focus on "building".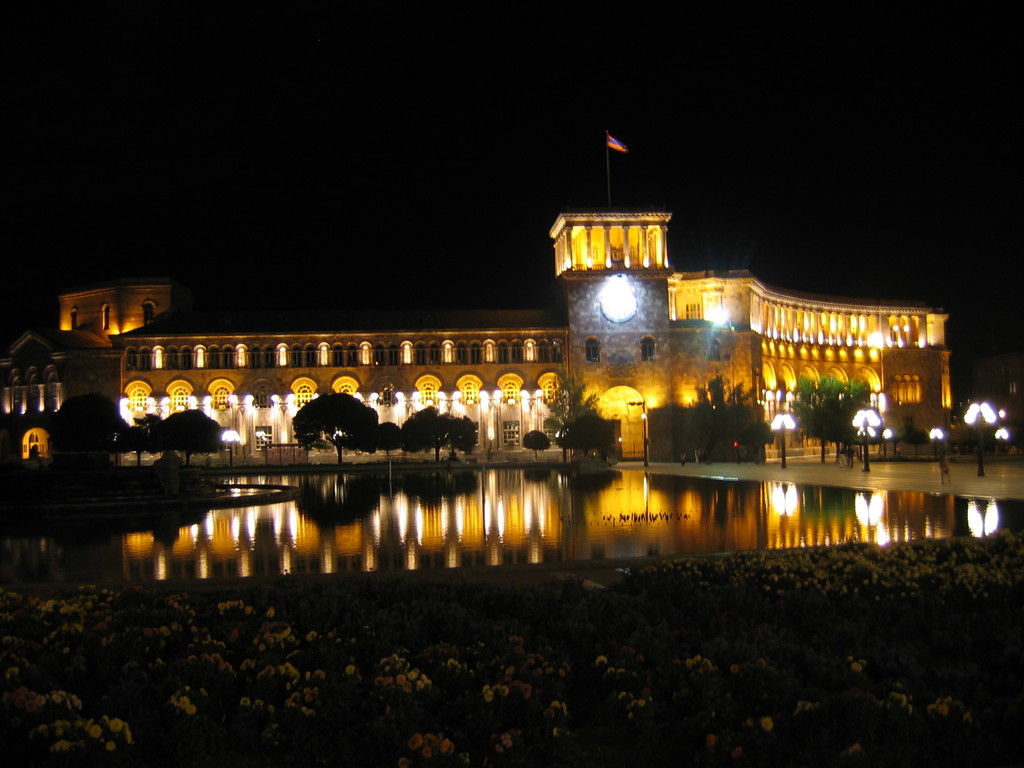
Focused at [x1=0, y1=212, x2=956, y2=465].
